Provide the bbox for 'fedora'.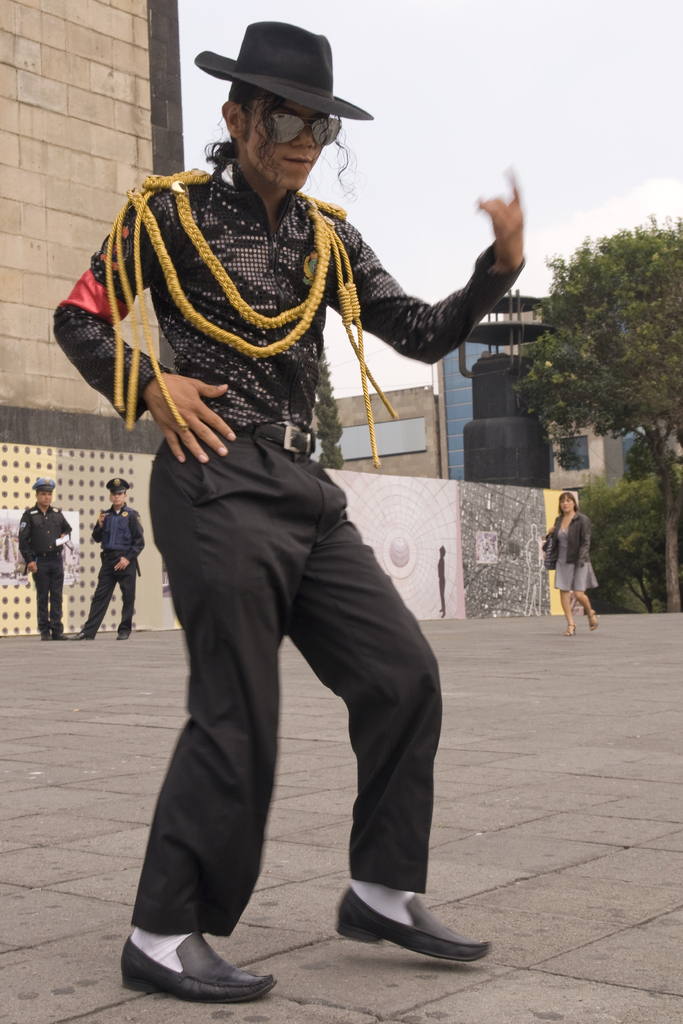
Rect(196, 17, 373, 131).
